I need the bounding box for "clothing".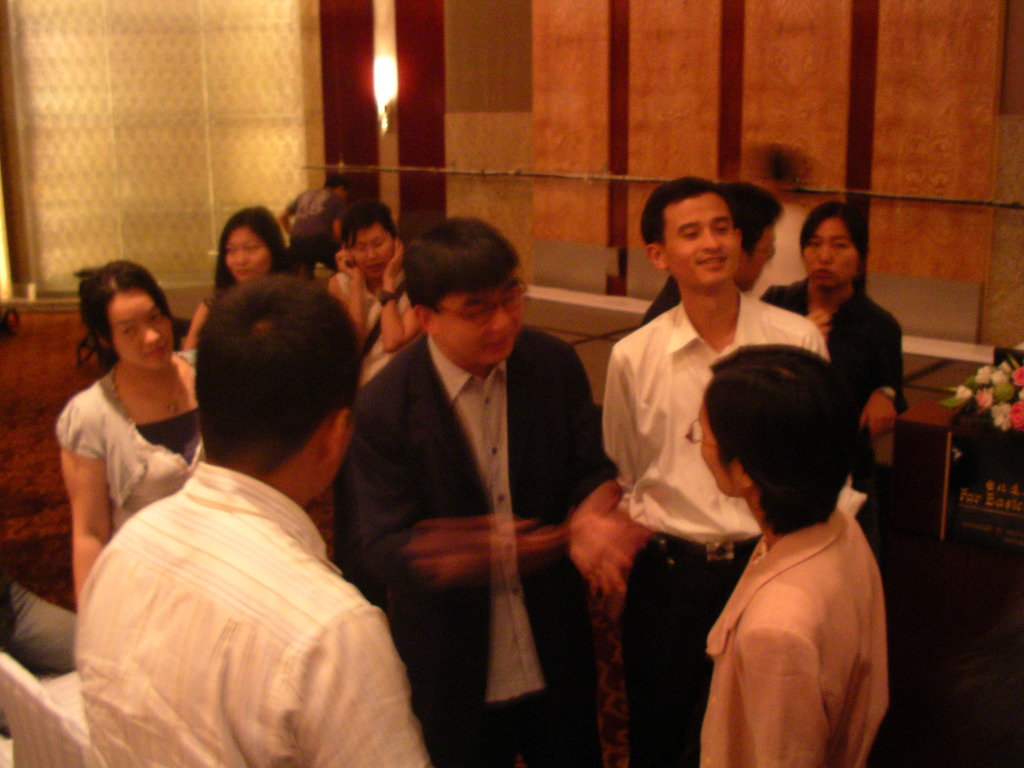
Here it is: l=55, t=348, r=195, b=538.
